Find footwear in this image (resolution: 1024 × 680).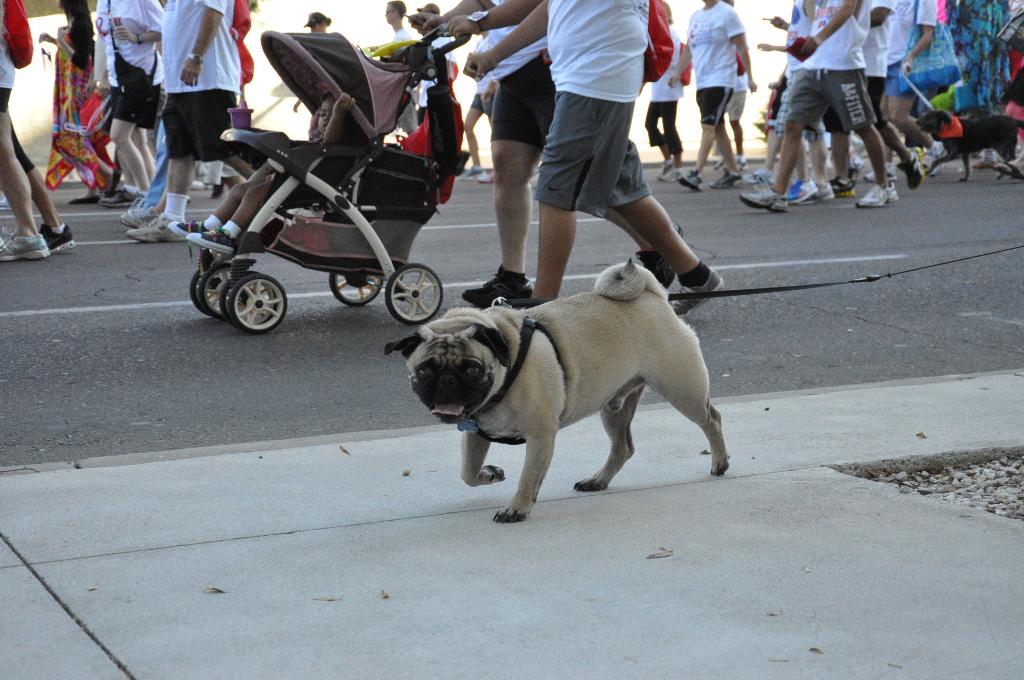
(left=666, top=255, right=730, bottom=320).
